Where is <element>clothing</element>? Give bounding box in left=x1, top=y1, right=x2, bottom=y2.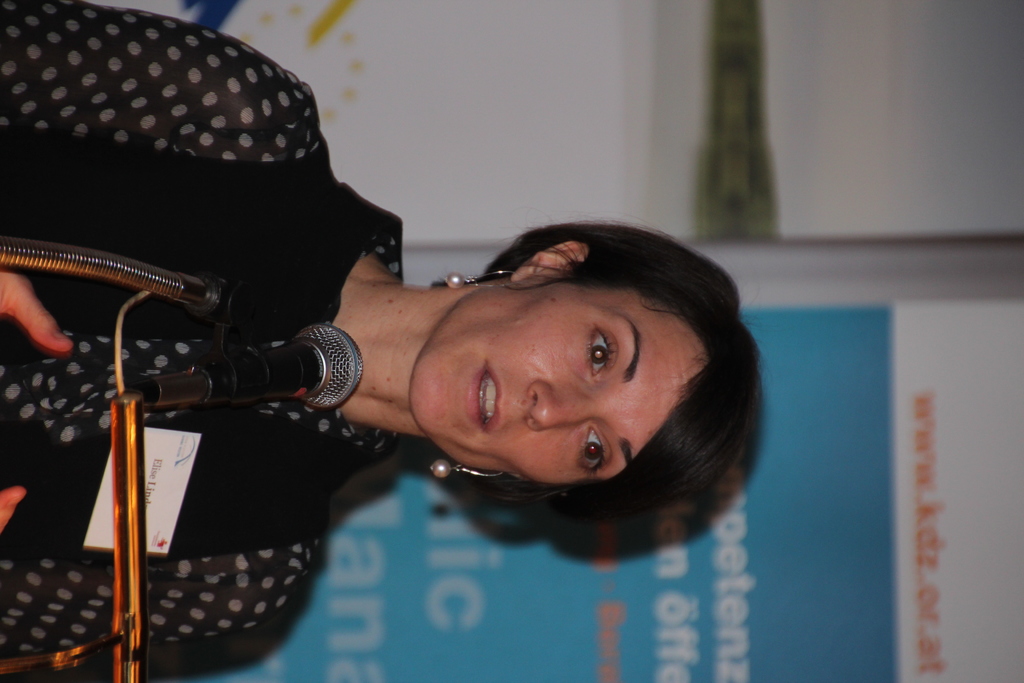
left=0, top=0, right=403, bottom=682.
